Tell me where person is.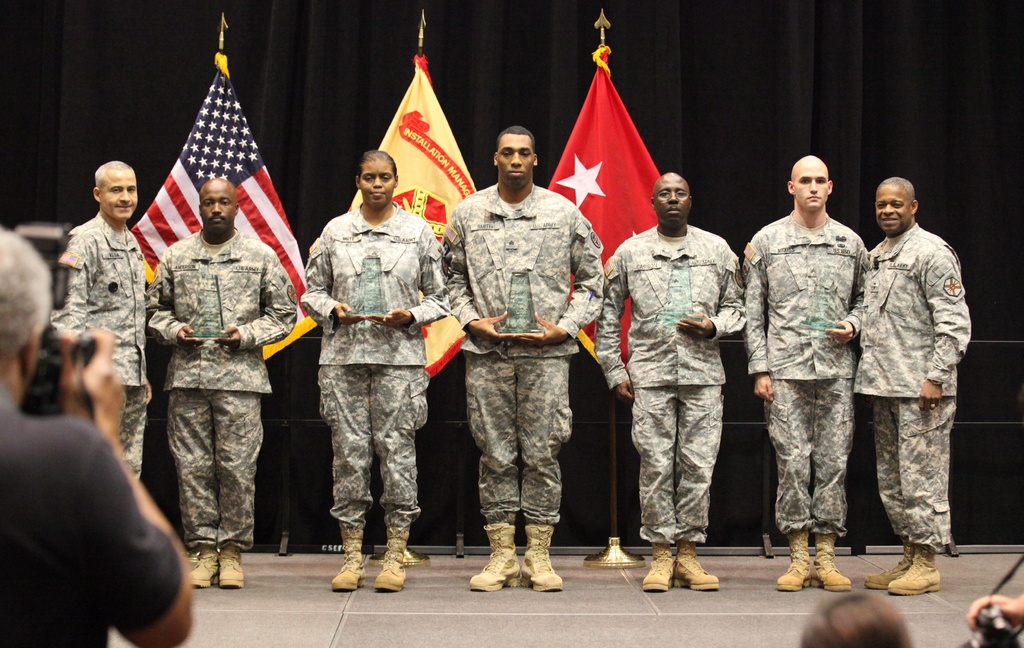
person is at 740/153/874/595.
